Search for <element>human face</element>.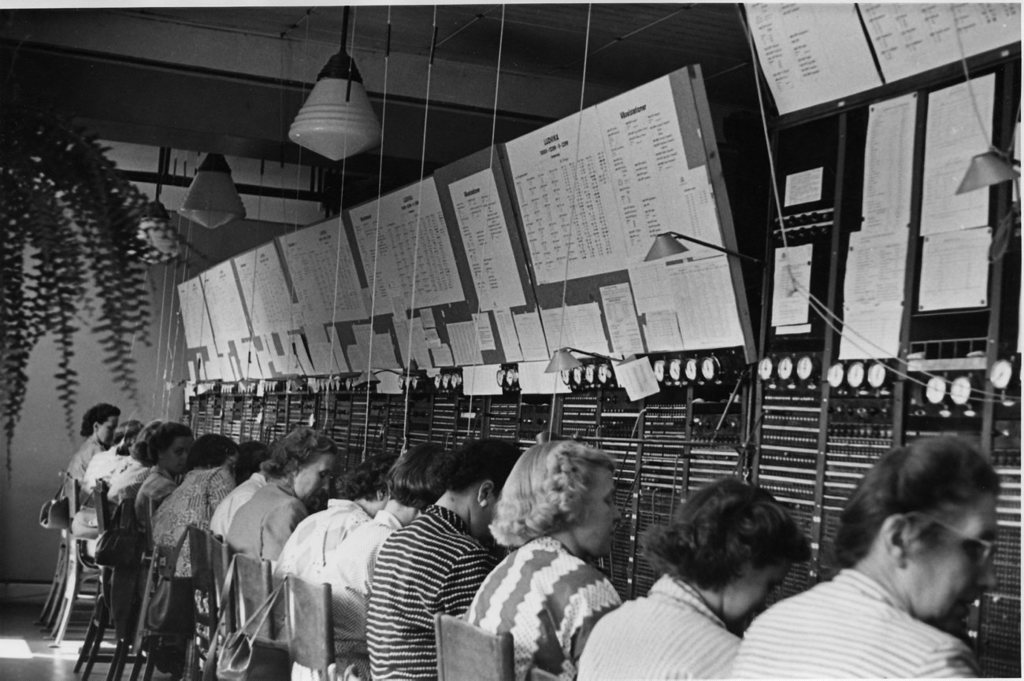
Found at (297, 446, 330, 501).
